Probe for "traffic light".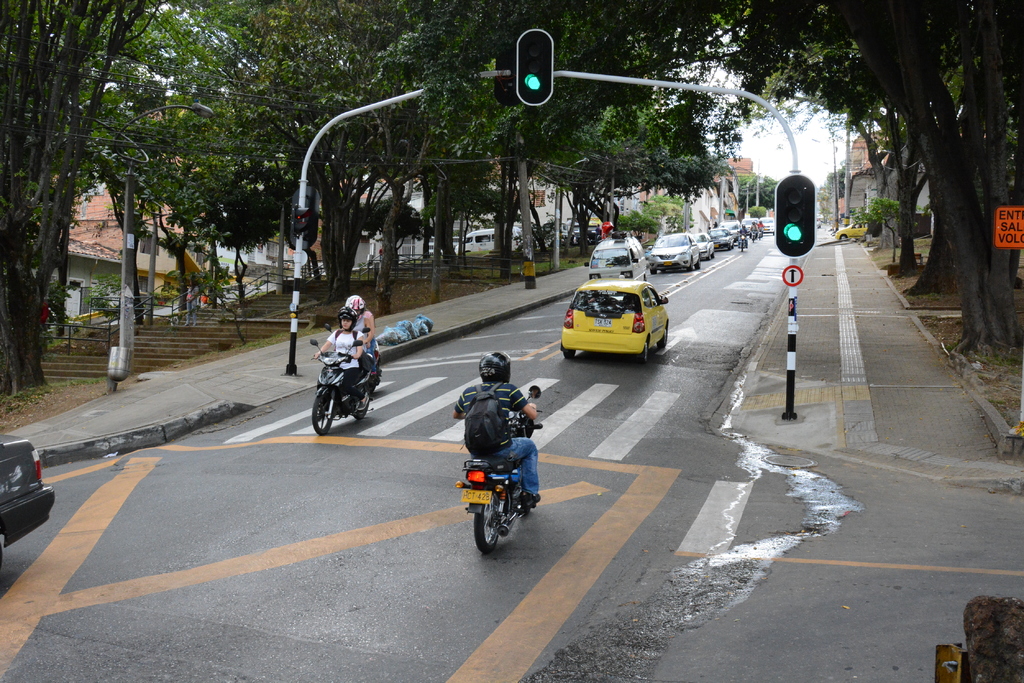
Probe result: [x1=493, y1=49, x2=521, y2=107].
